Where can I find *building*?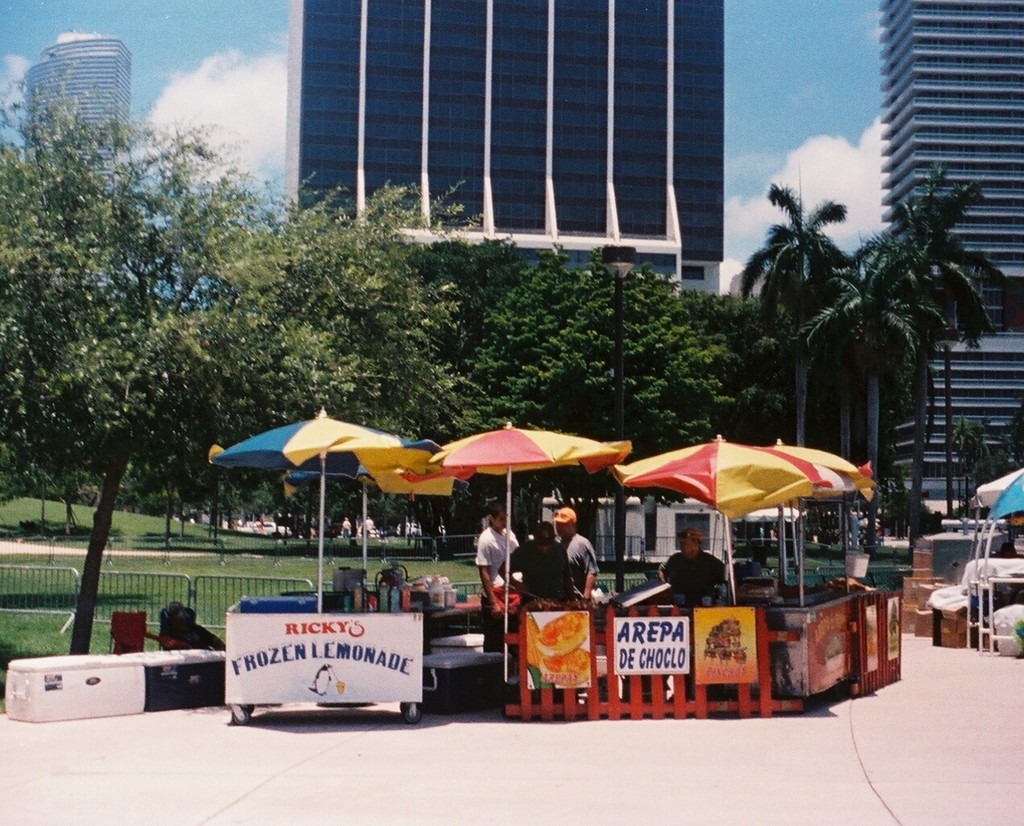
You can find it at crop(19, 25, 129, 240).
